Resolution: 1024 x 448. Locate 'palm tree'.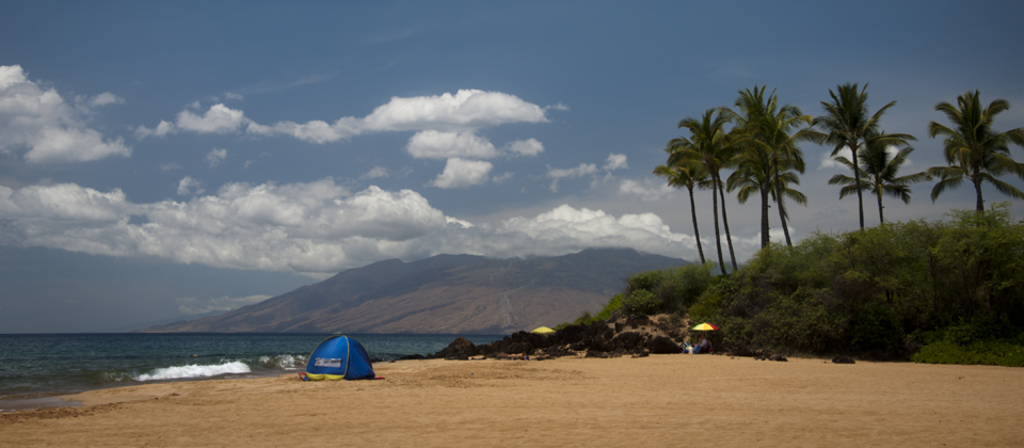
698 96 805 252.
